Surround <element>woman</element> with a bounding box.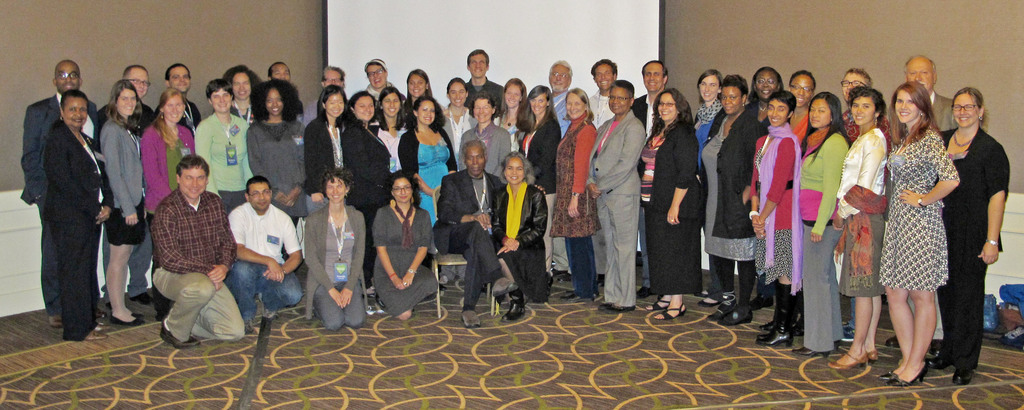
(42, 86, 112, 341).
